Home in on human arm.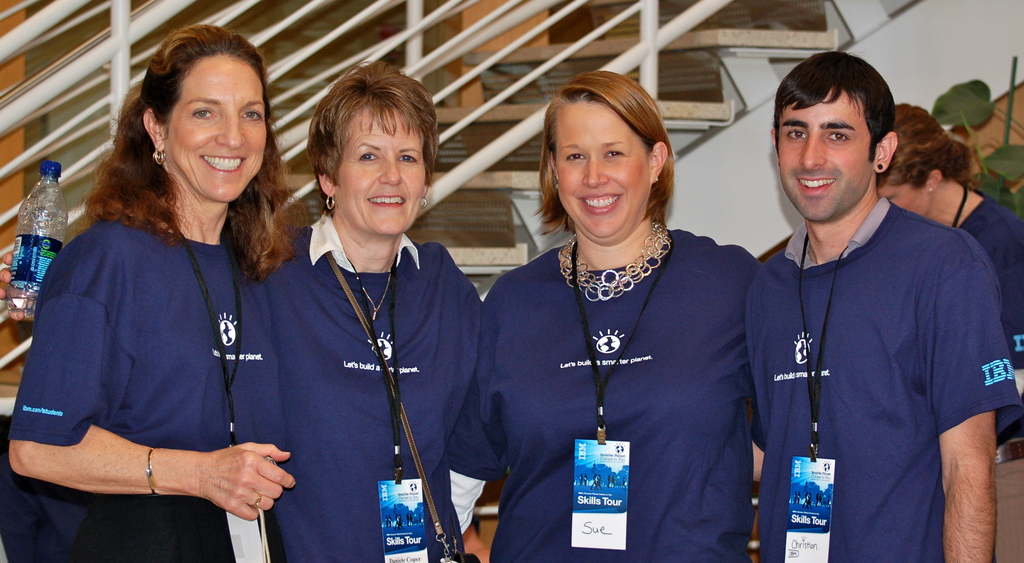
Homed in at (left=0, top=245, right=54, bottom=320).
